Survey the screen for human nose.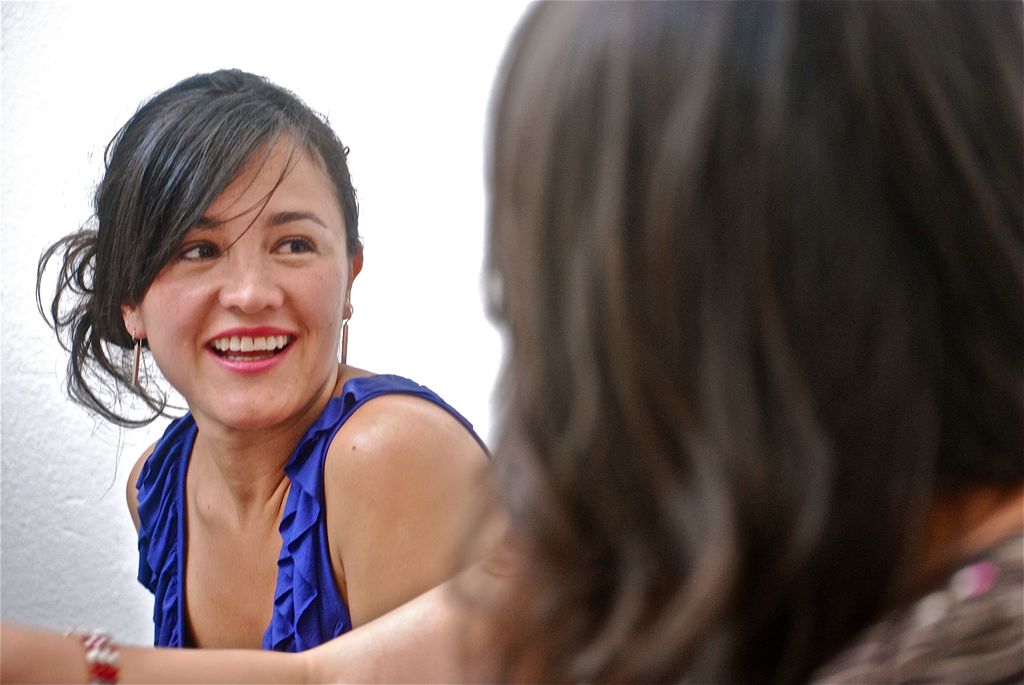
Survey found: {"left": 218, "top": 249, "right": 282, "bottom": 313}.
